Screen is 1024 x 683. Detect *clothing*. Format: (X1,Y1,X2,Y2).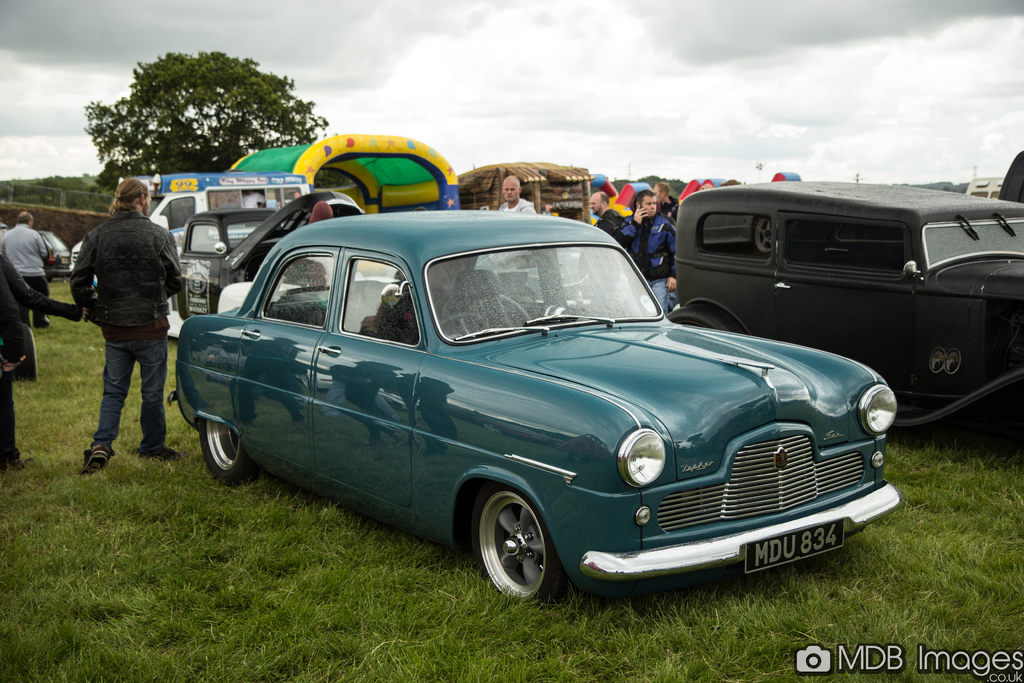
(660,195,680,220).
